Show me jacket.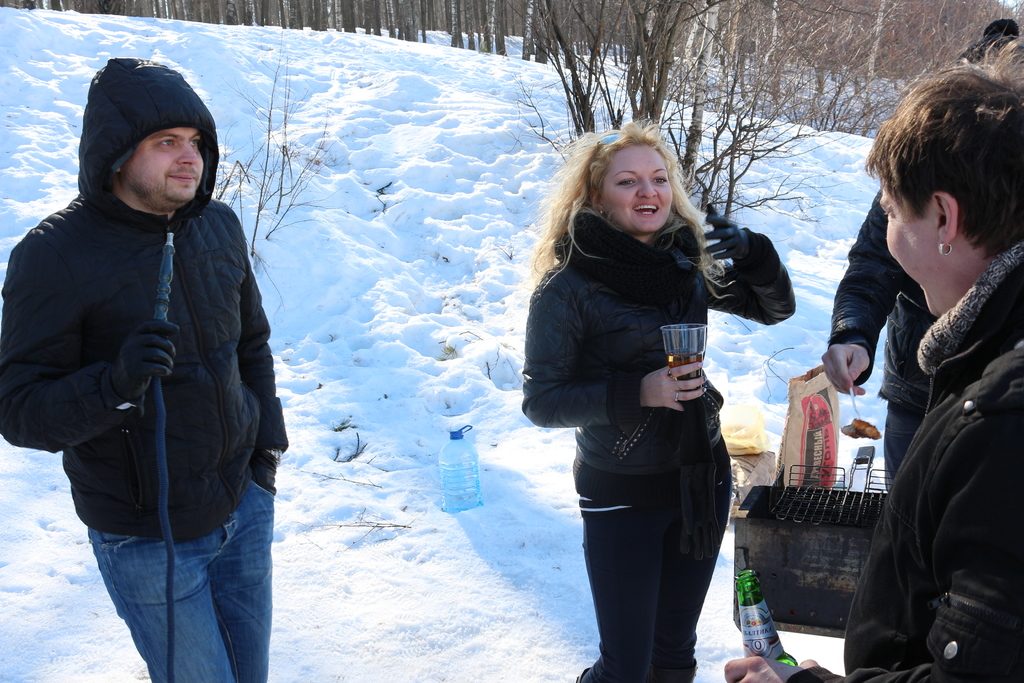
jacket is here: bbox=[824, 182, 945, 413].
